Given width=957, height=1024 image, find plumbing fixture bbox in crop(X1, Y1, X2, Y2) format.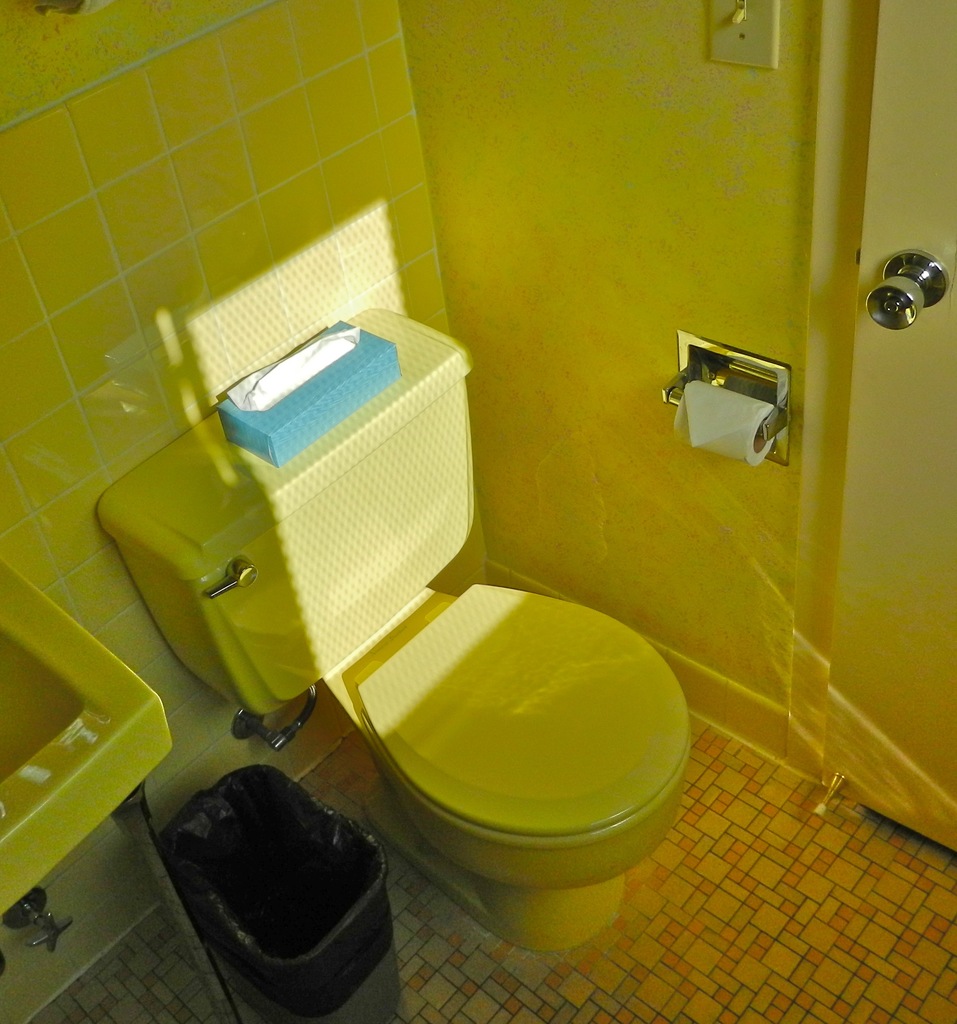
crop(206, 561, 259, 603).
